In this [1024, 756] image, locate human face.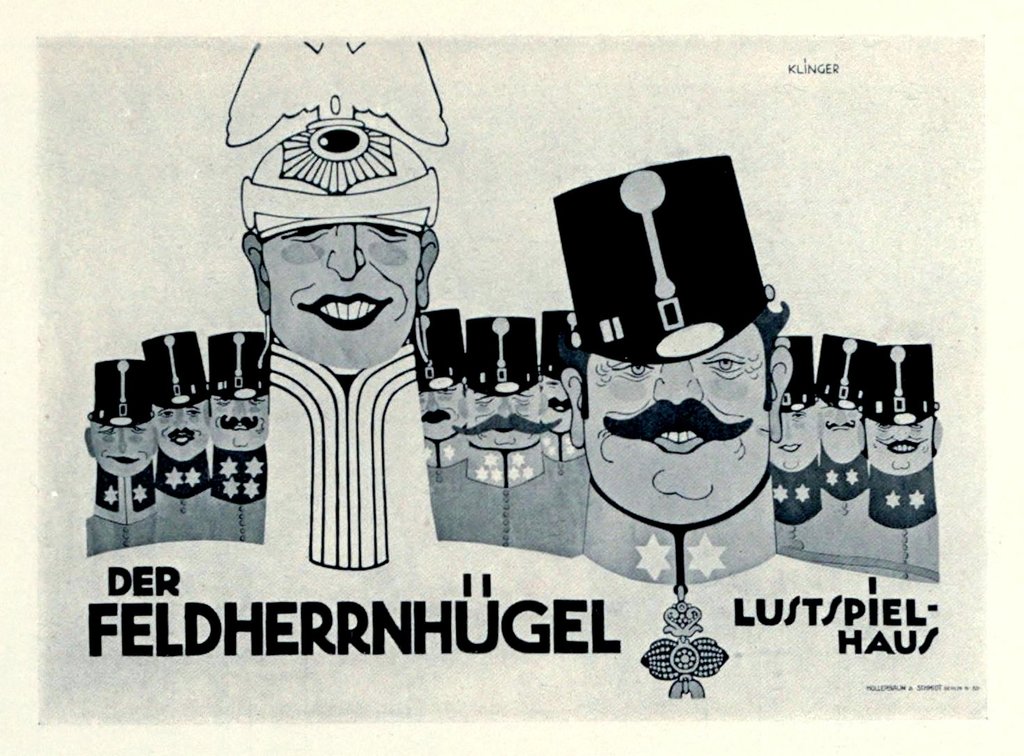
Bounding box: {"left": 584, "top": 322, "right": 769, "bottom": 524}.
